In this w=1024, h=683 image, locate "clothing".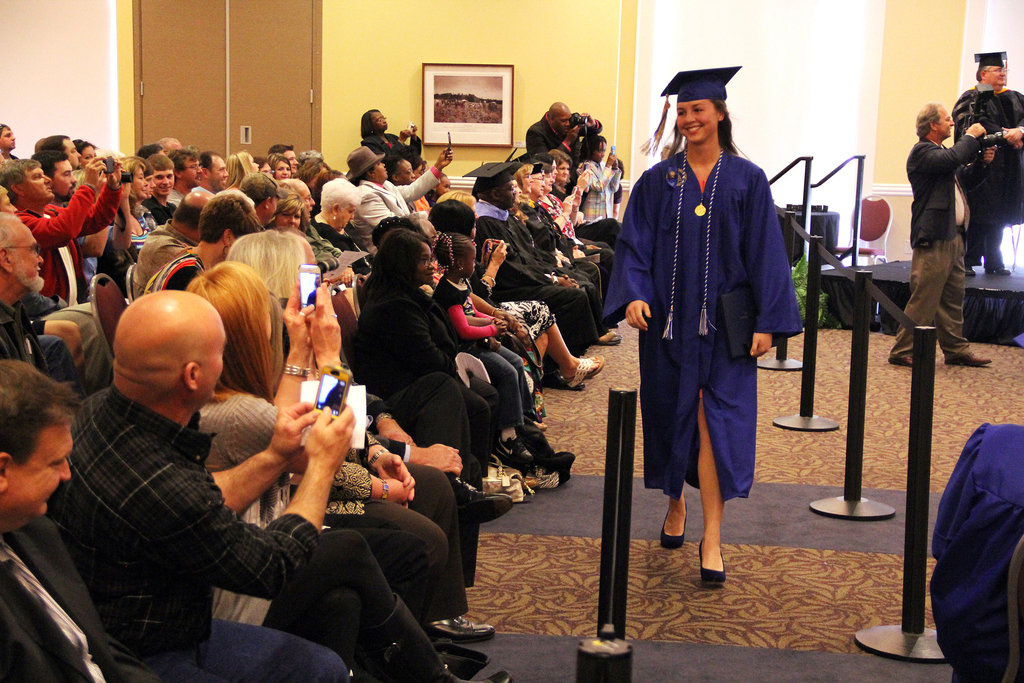
Bounding box: detection(886, 140, 985, 360).
